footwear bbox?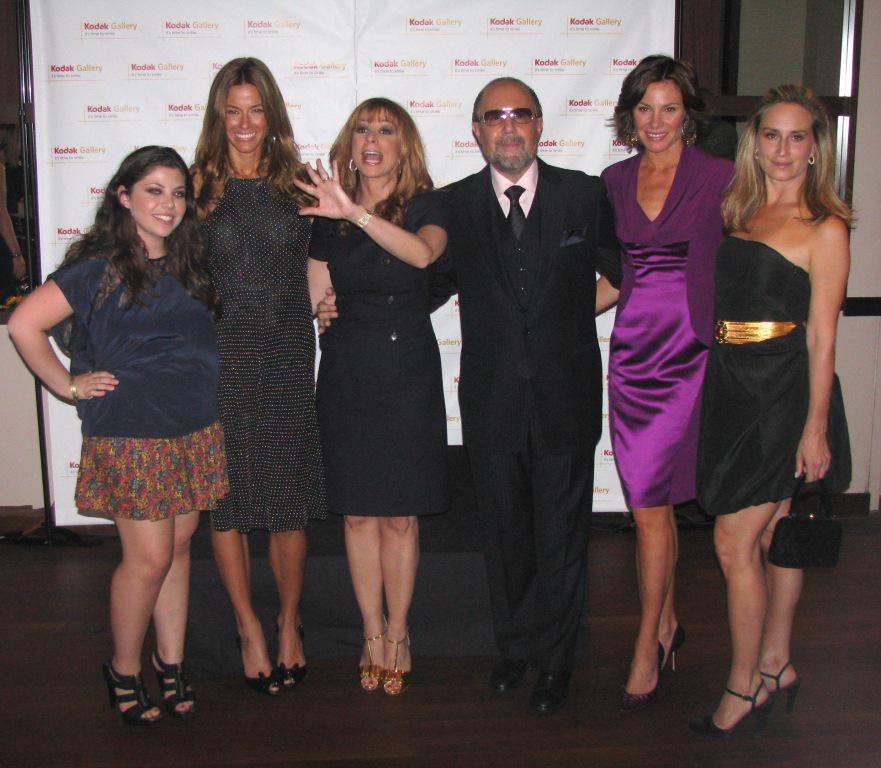
BBox(751, 662, 802, 731)
